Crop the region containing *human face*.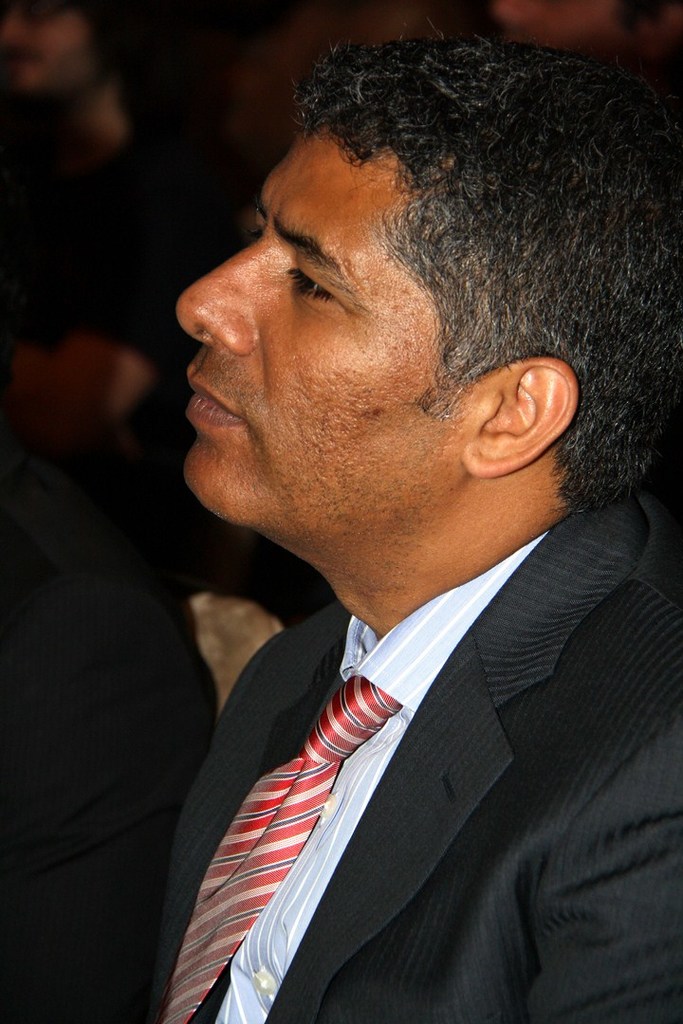
Crop region: l=177, t=120, r=465, b=524.
